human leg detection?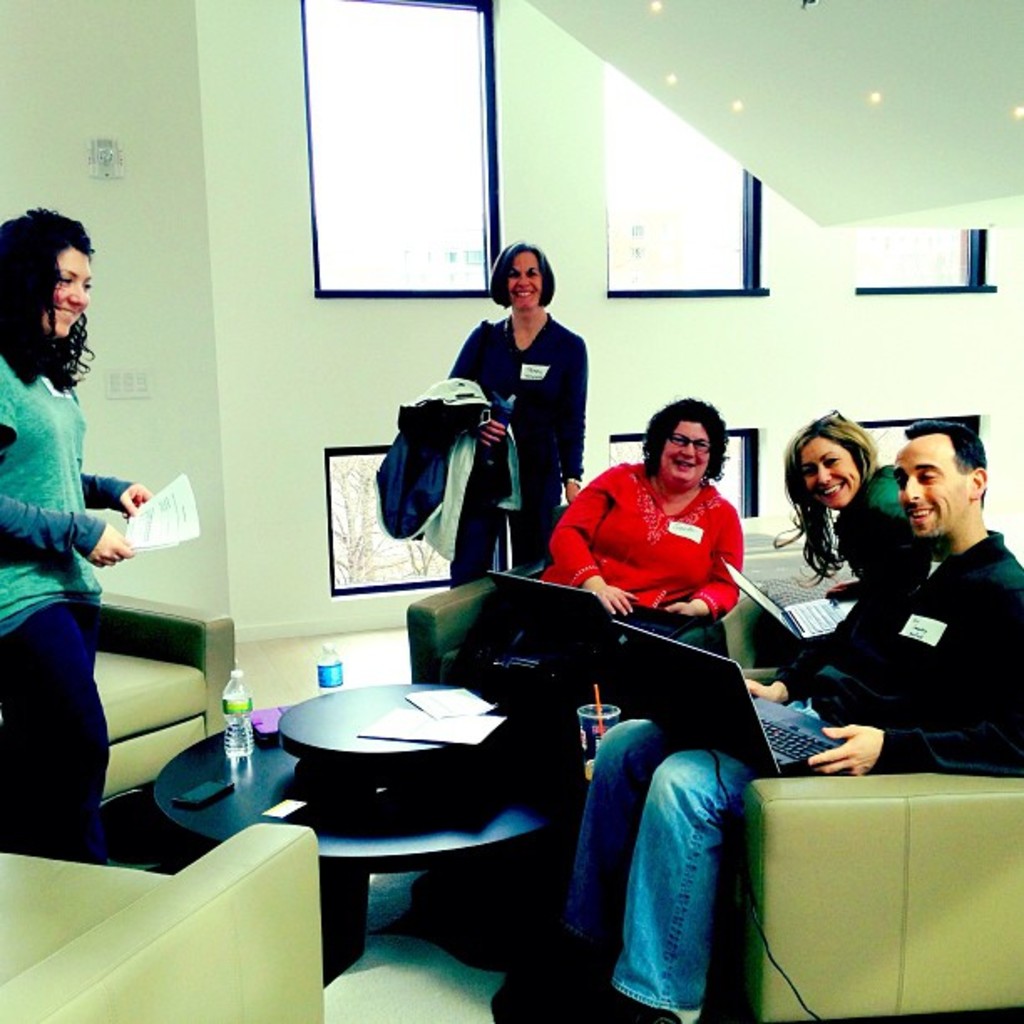
(0,591,114,863)
